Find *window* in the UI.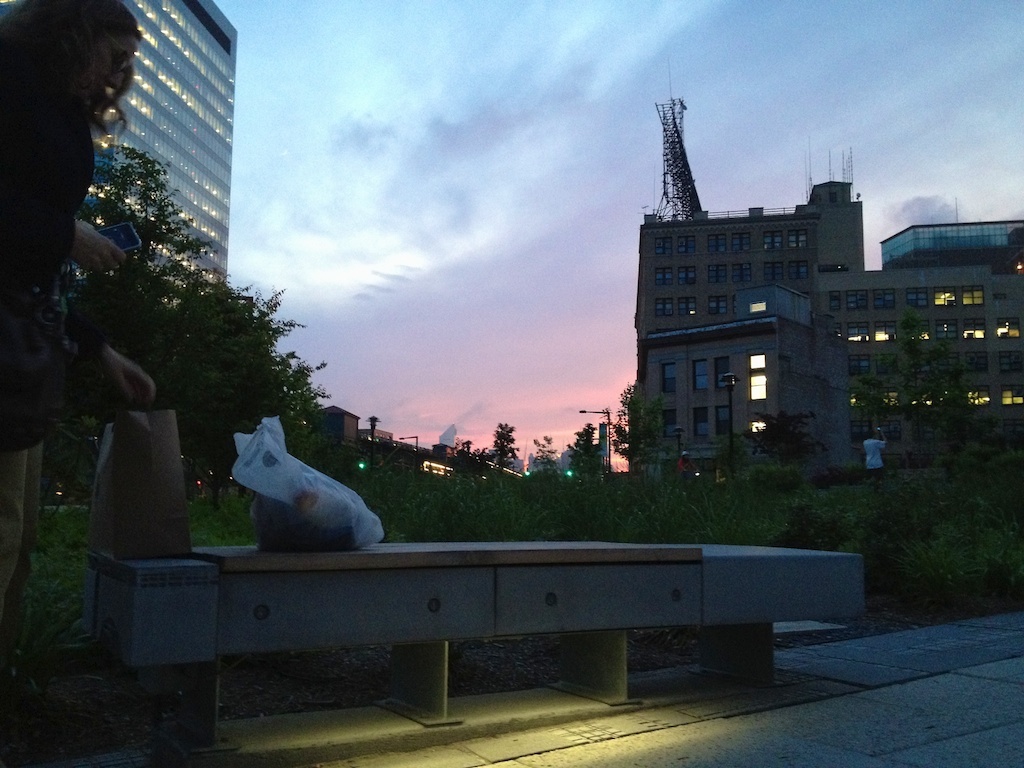
UI element at {"x1": 746, "y1": 346, "x2": 771, "y2": 400}.
